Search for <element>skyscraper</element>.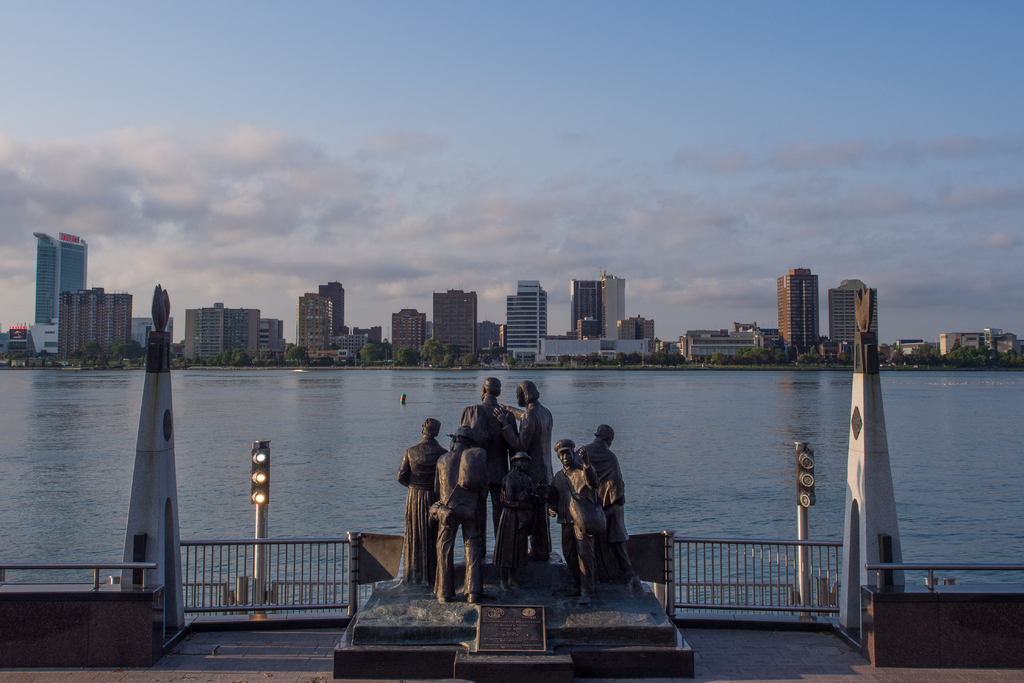
Found at {"x1": 502, "y1": 273, "x2": 551, "y2": 370}.
